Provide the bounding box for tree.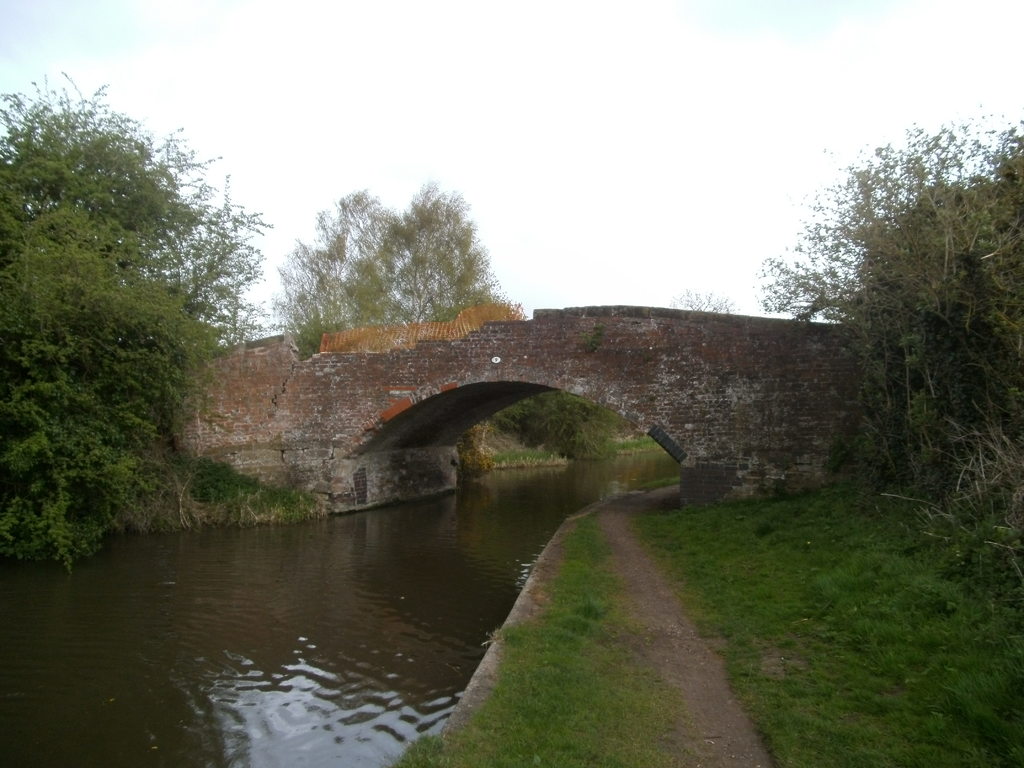
BBox(376, 172, 535, 323).
